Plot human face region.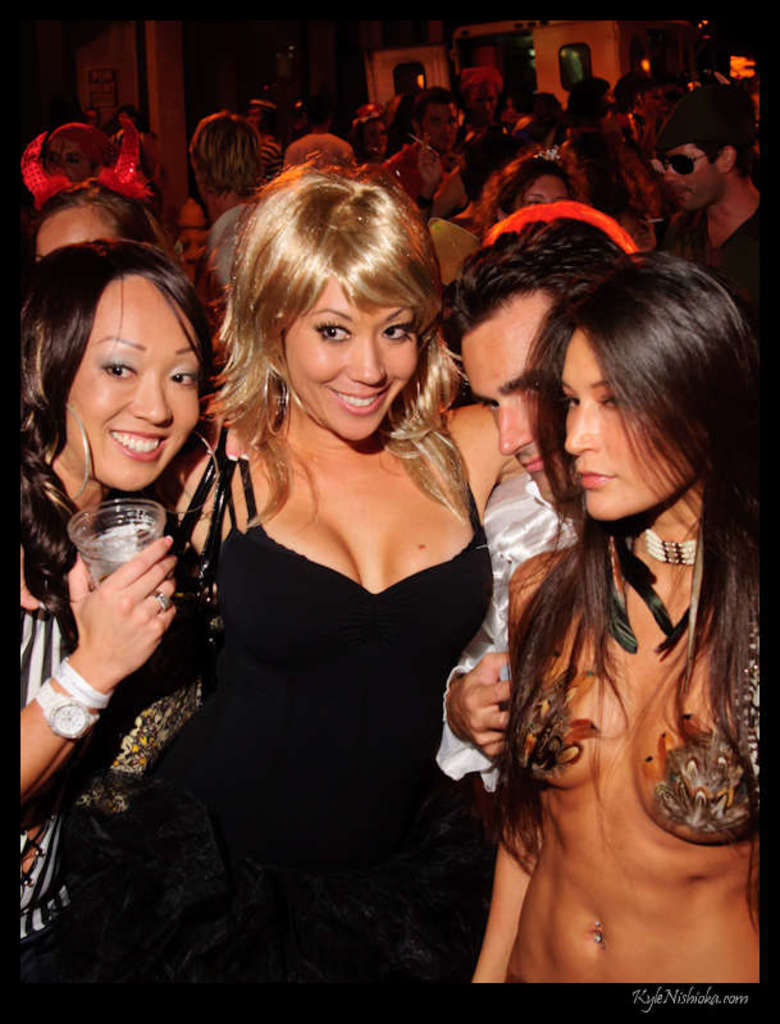
Plotted at 660,145,722,206.
